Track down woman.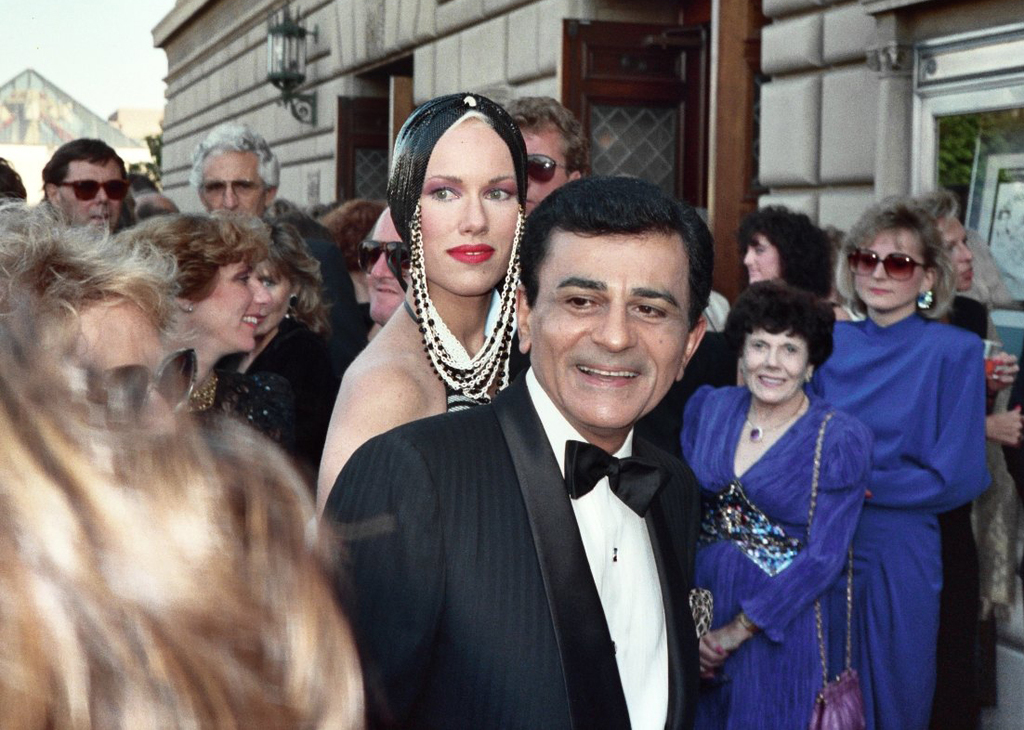
Tracked to box(731, 200, 831, 304).
